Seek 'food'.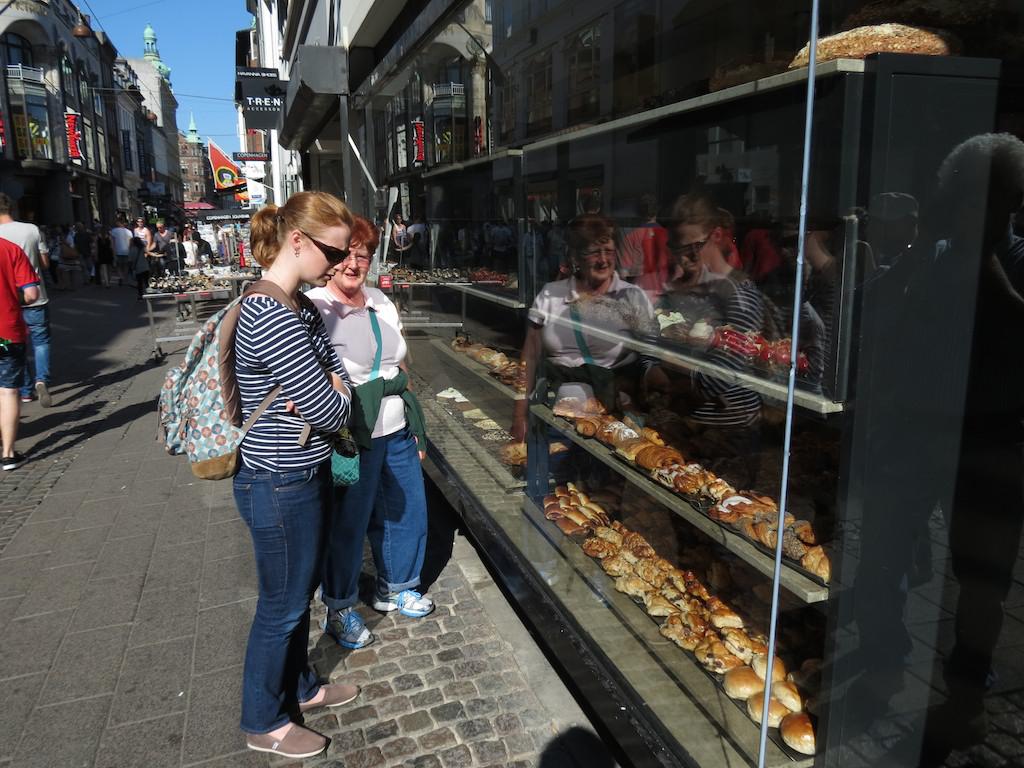
crop(450, 340, 524, 388).
